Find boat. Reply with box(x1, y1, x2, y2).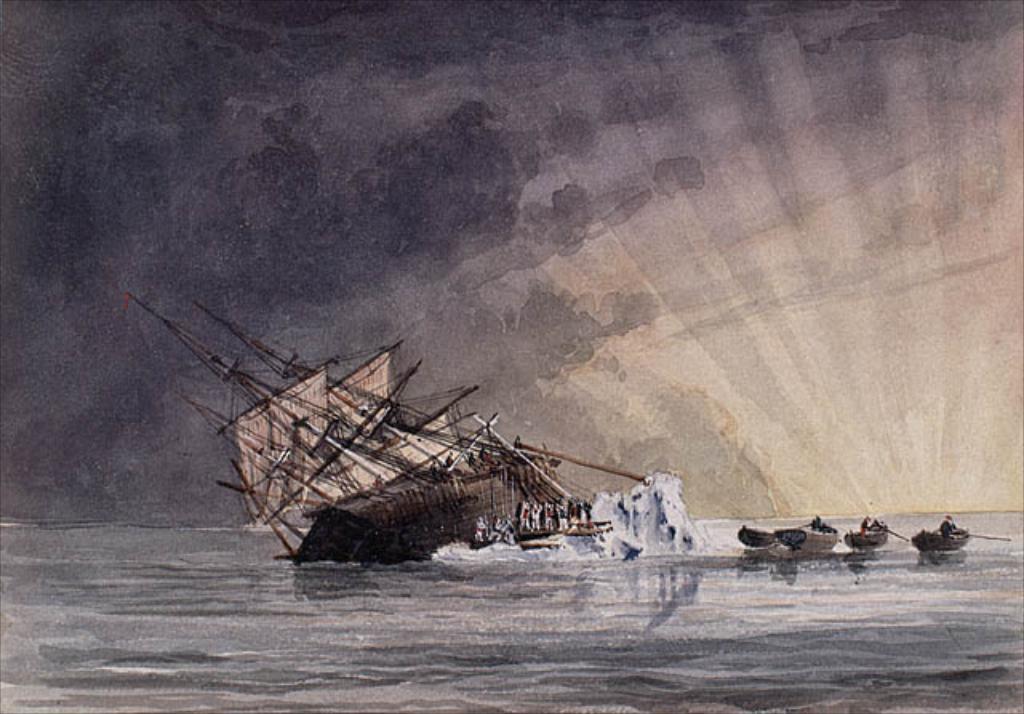
box(776, 522, 840, 557).
